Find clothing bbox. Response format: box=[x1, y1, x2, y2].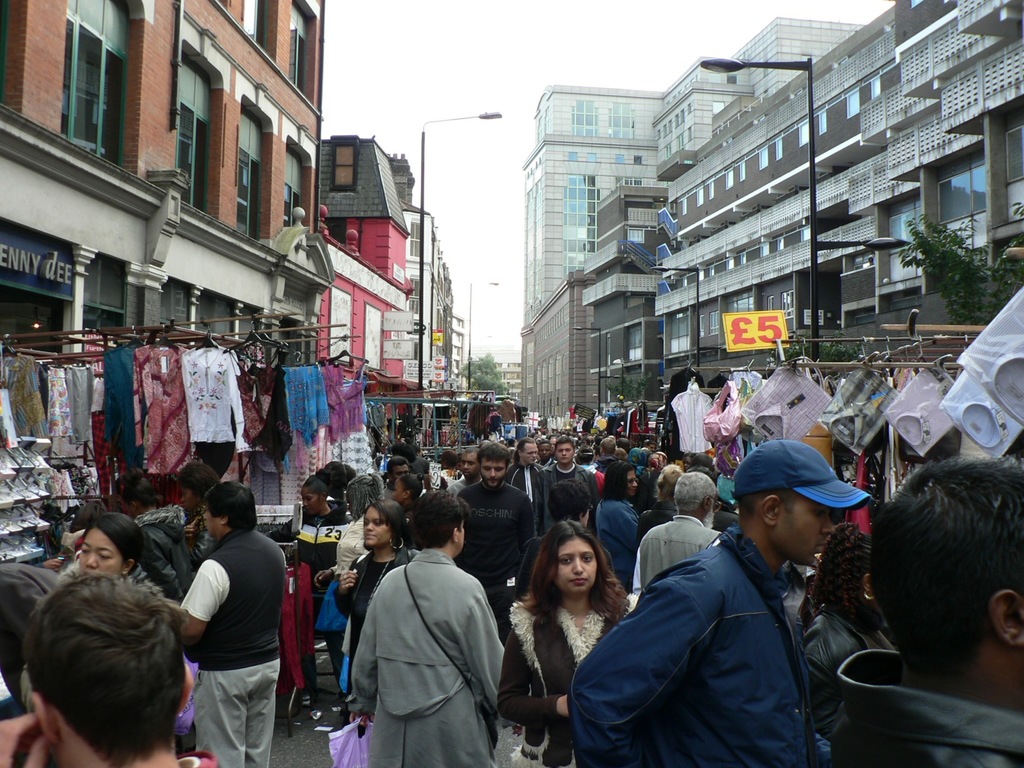
box=[230, 357, 285, 470].
